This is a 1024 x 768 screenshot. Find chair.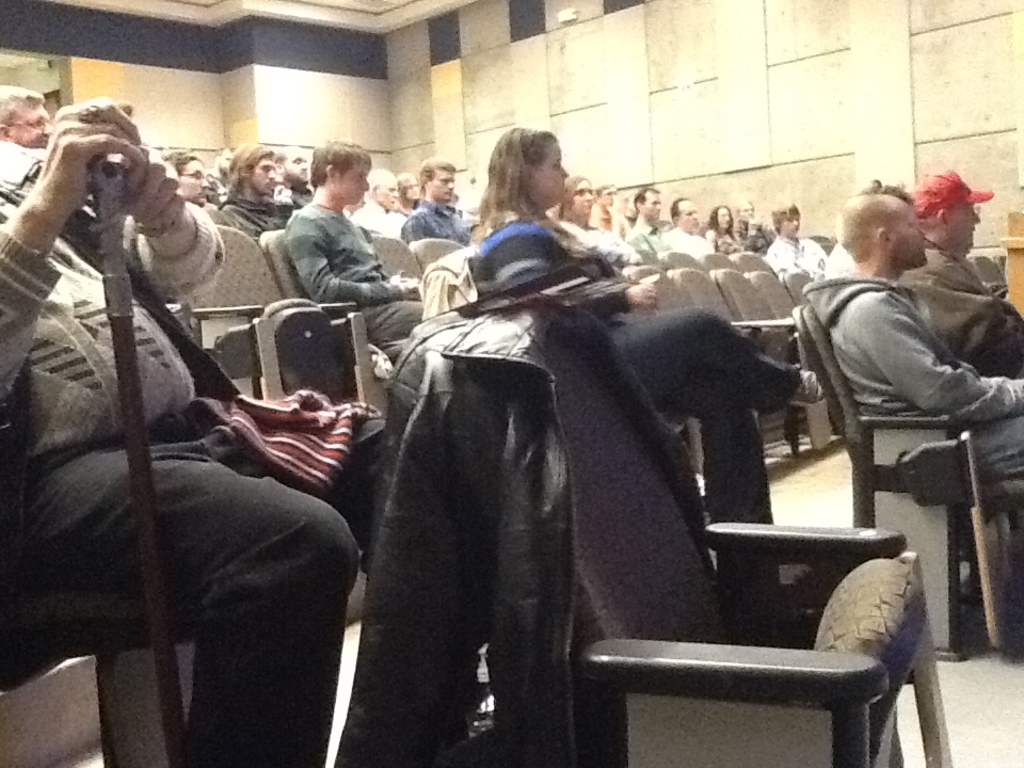
Bounding box: (662, 244, 793, 461).
